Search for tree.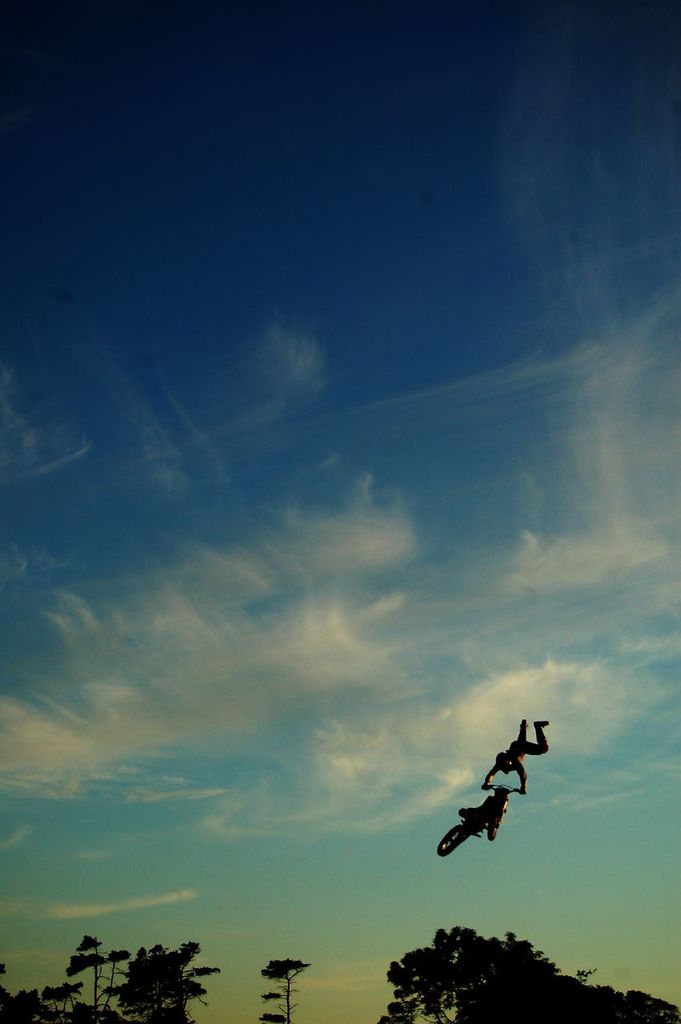
Found at pyautogui.locateOnScreen(261, 950, 318, 1018).
